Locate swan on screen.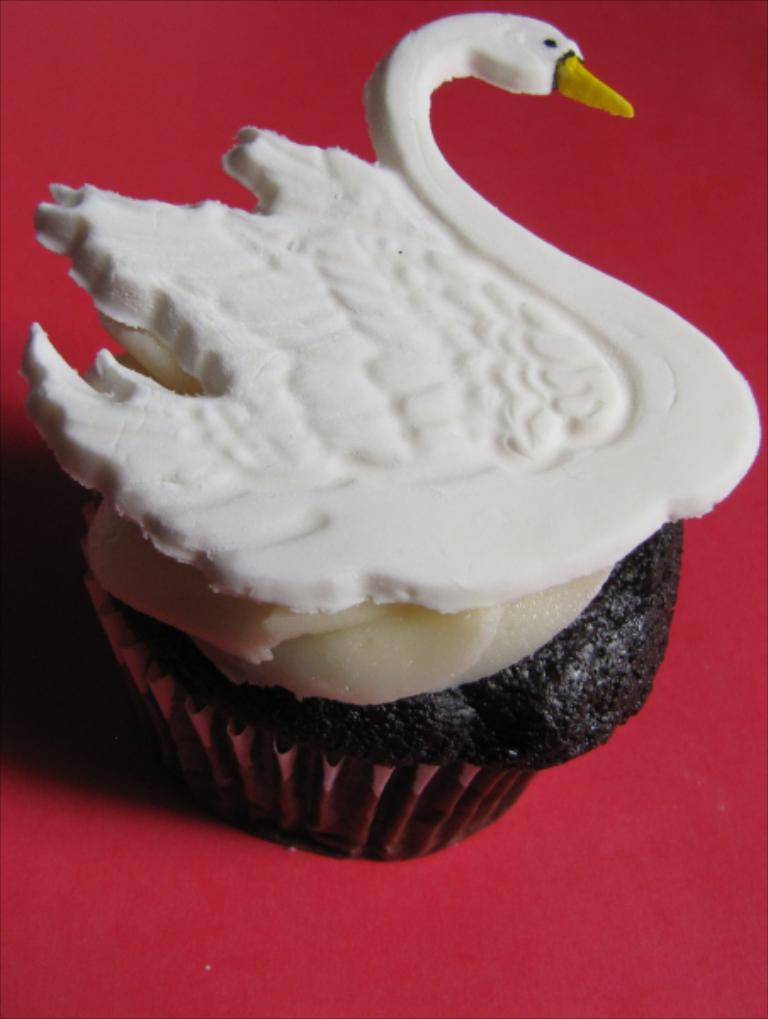
On screen at [20,10,765,622].
